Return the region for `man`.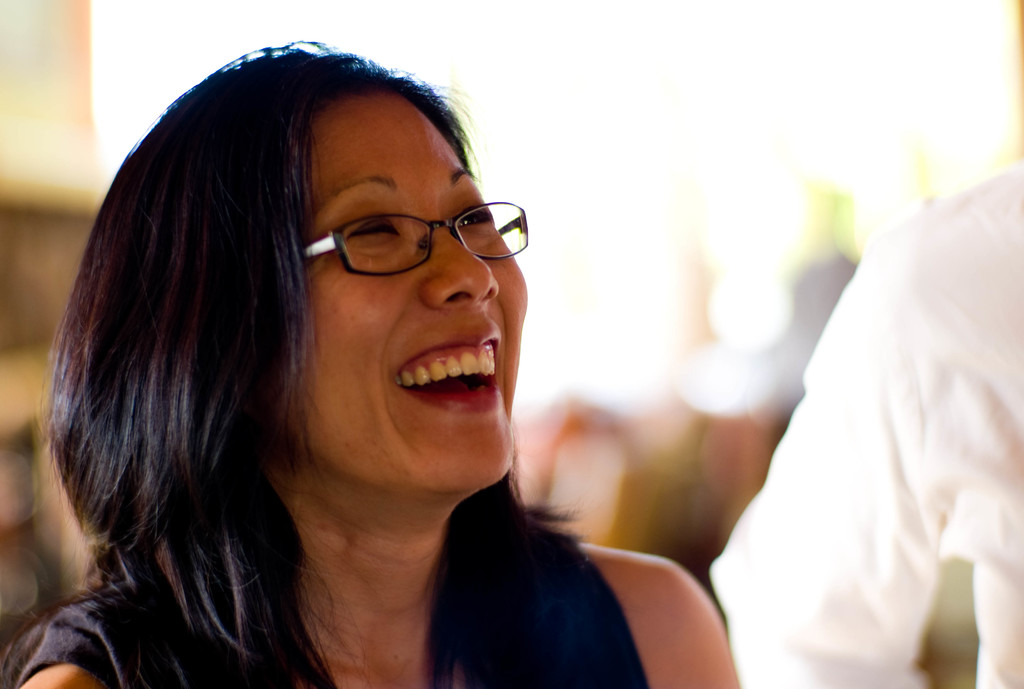
box(711, 160, 1023, 688).
